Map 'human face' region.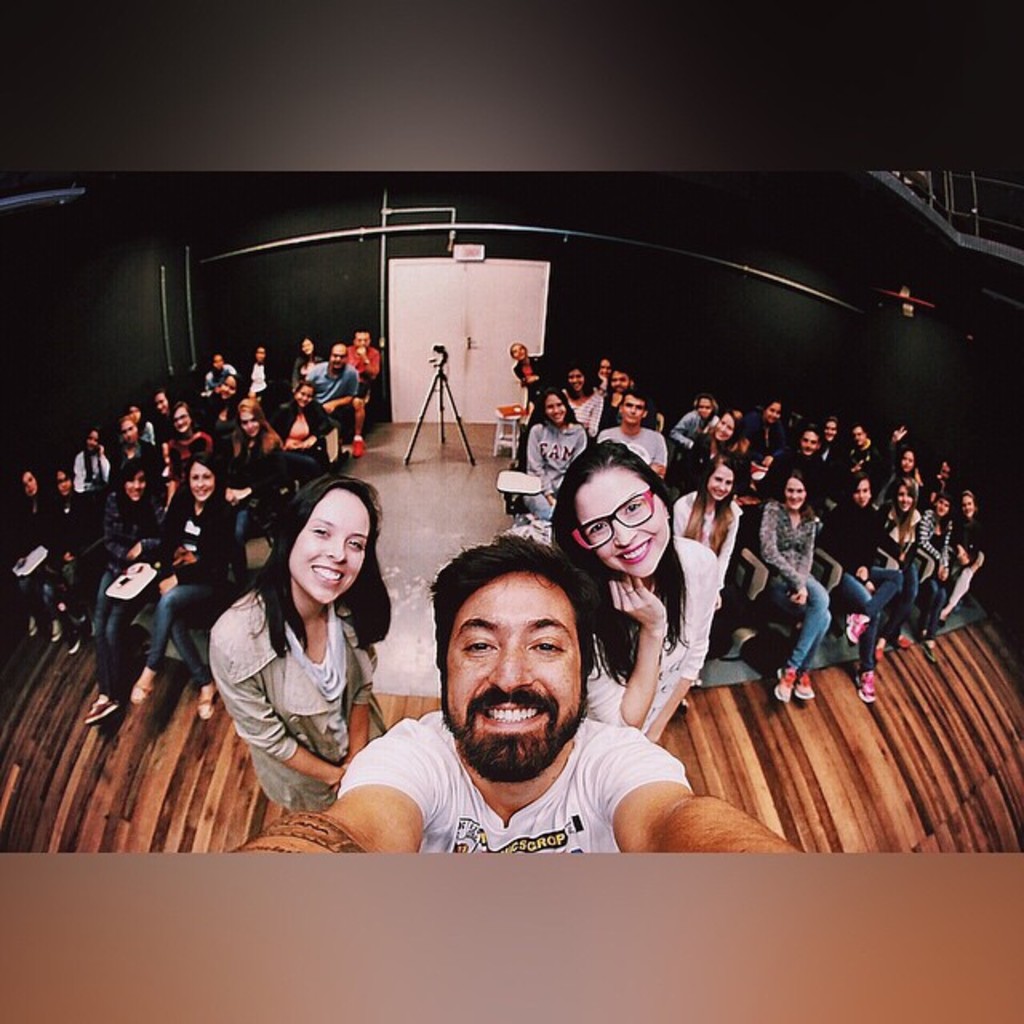
Mapped to (left=282, top=483, right=376, bottom=608).
